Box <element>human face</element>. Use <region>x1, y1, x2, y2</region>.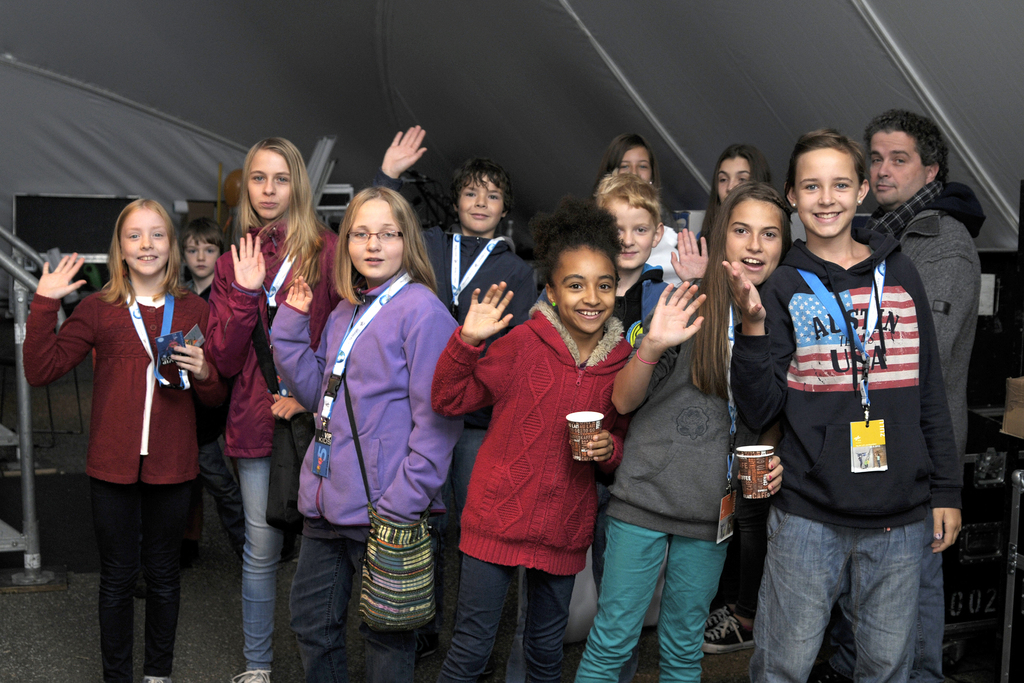
<region>120, 210, 164, 276</region>.
